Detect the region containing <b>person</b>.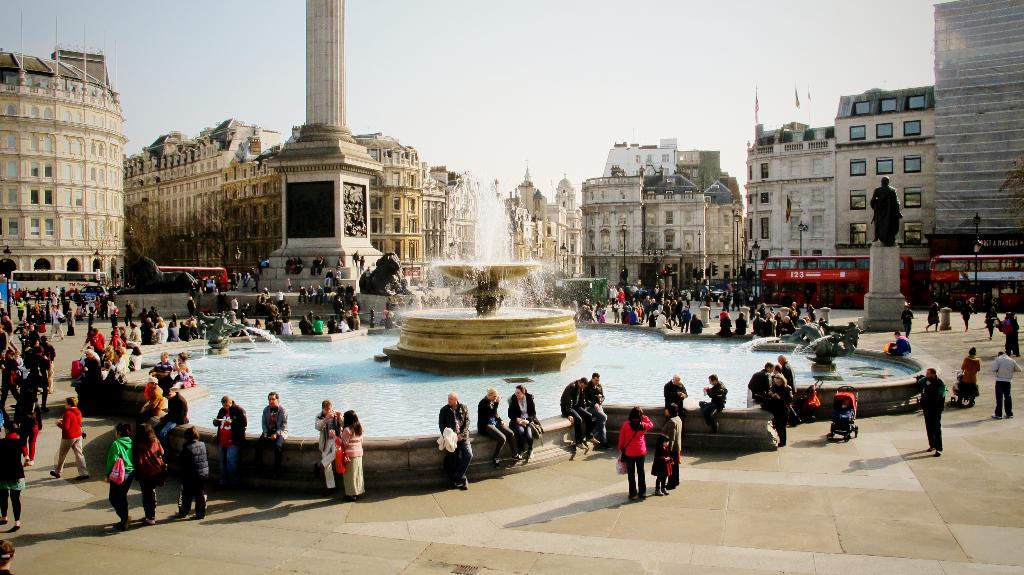
[559,378,589,450].
